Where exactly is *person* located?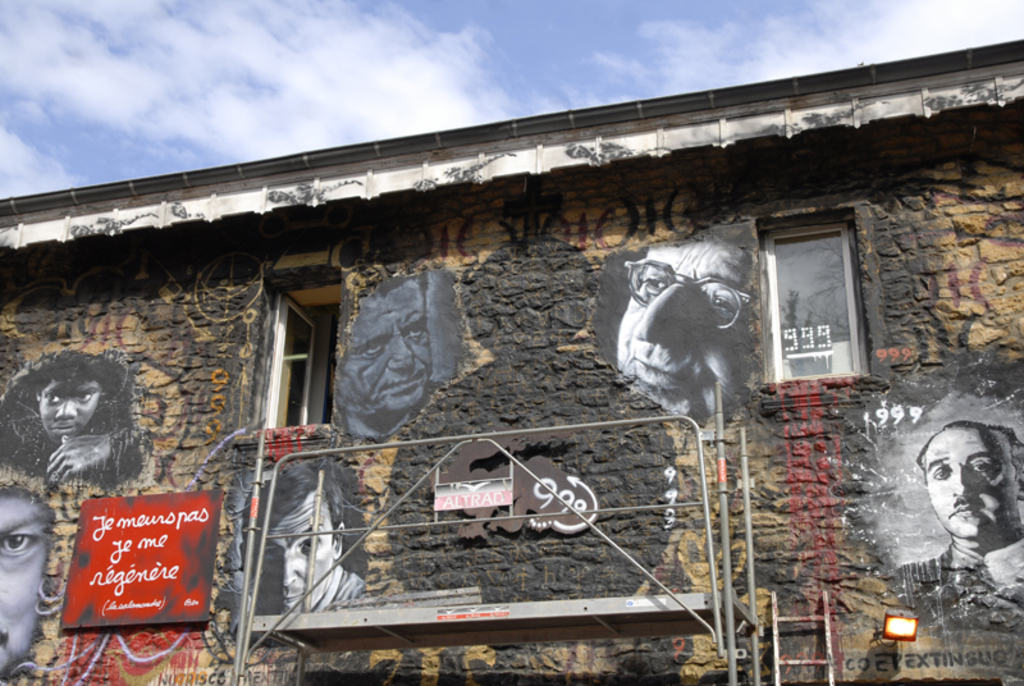
Its bounding box is bbox=(869, 394, 1023, 621).
